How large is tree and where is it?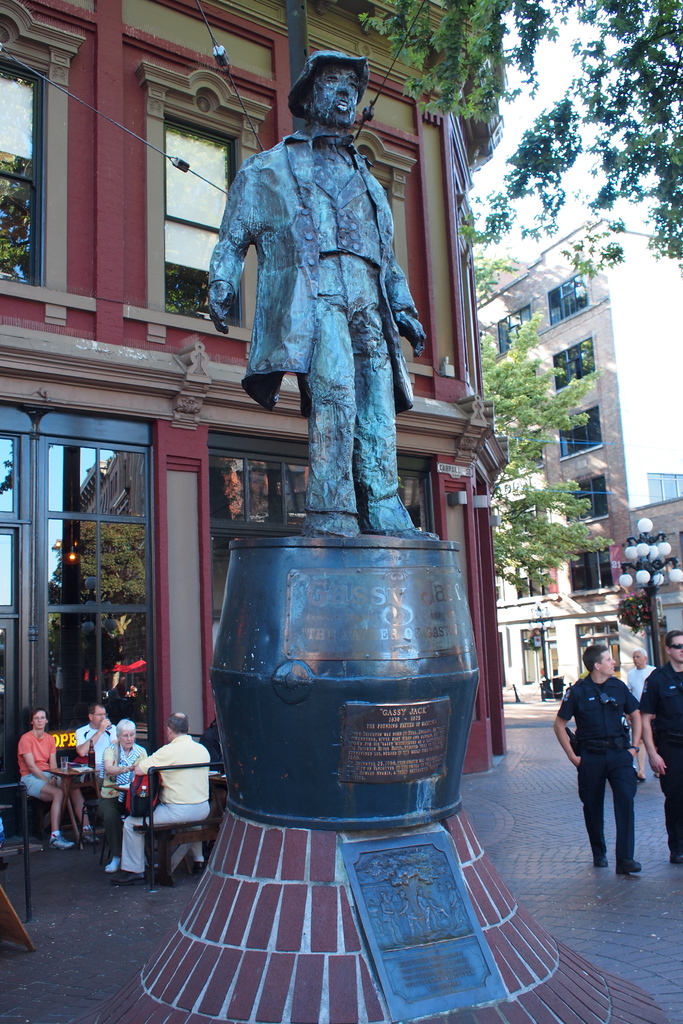
Bounding box: <box>482,309,616,582</box>.
